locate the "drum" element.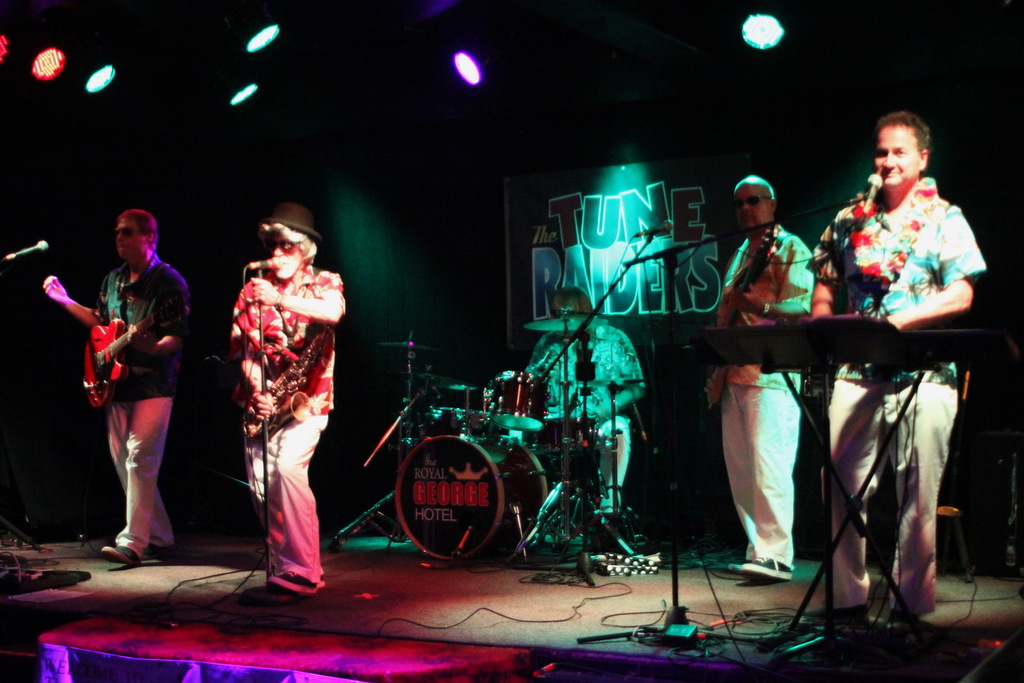
Element bbox: crop(540, 418, 598, 484).
